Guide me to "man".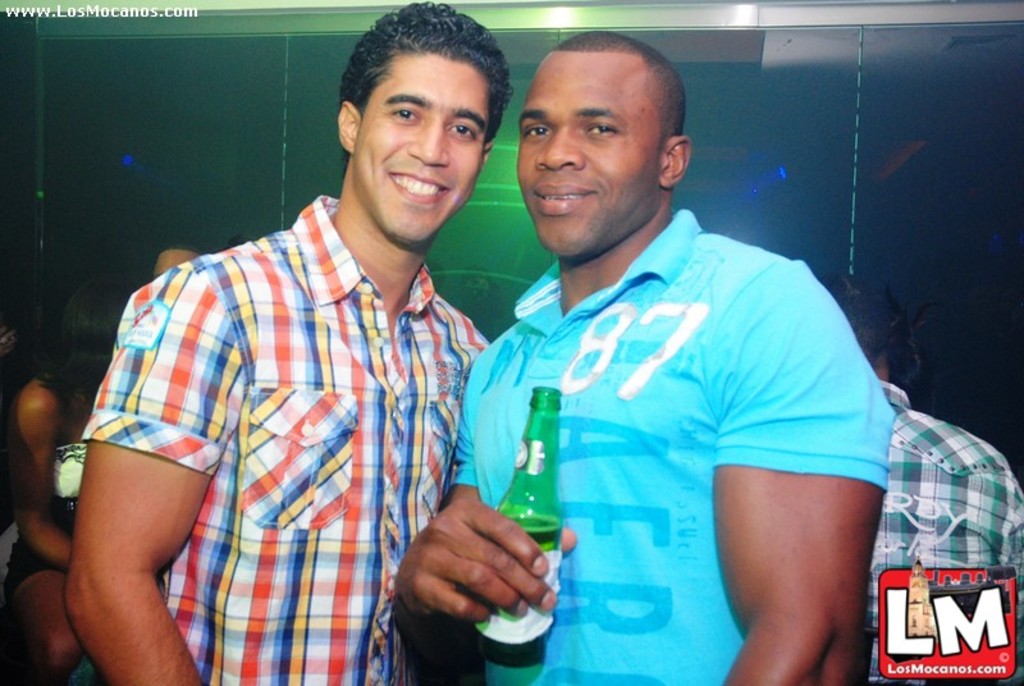
Guidance: [396,31,891,685].
